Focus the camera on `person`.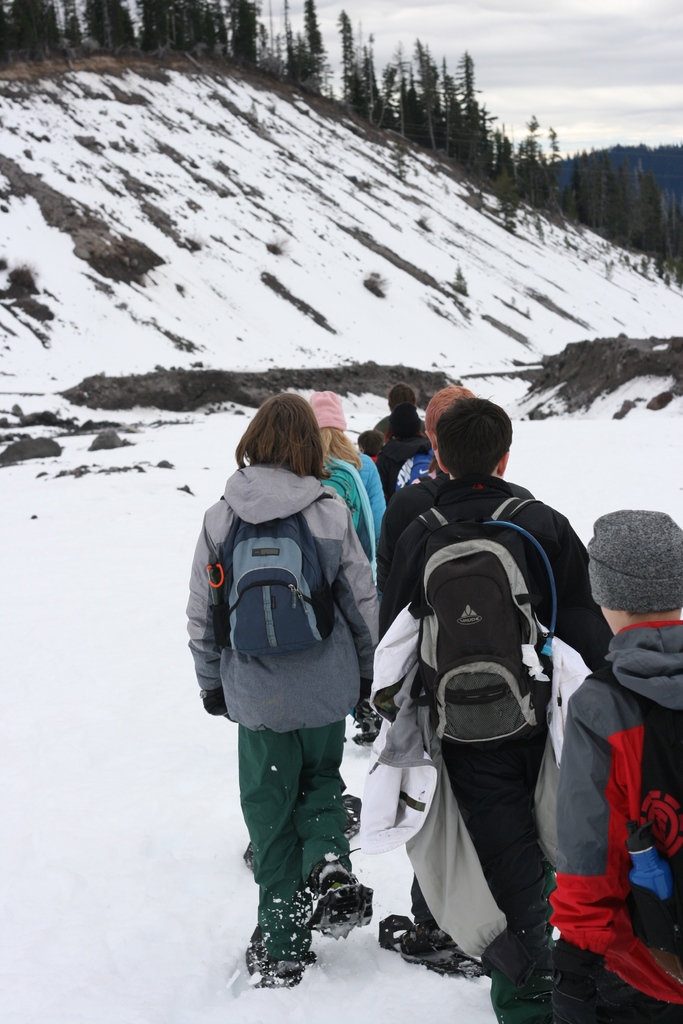
Focus region: x1=358, y1=381, x2=427, y2=483.
